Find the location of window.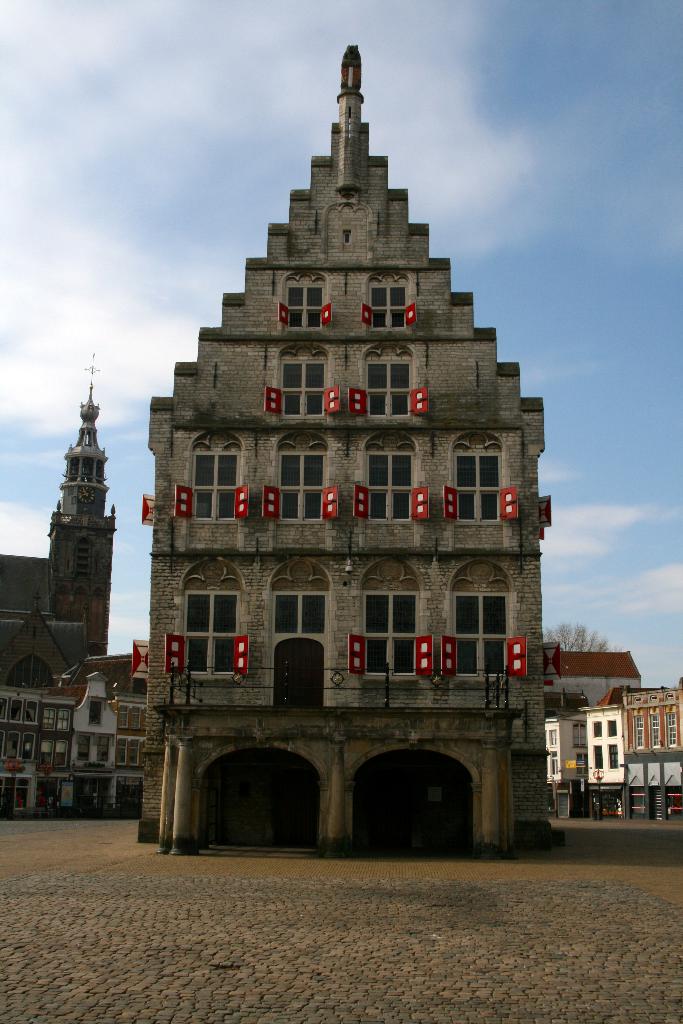
Location: 550:750:563:780.
